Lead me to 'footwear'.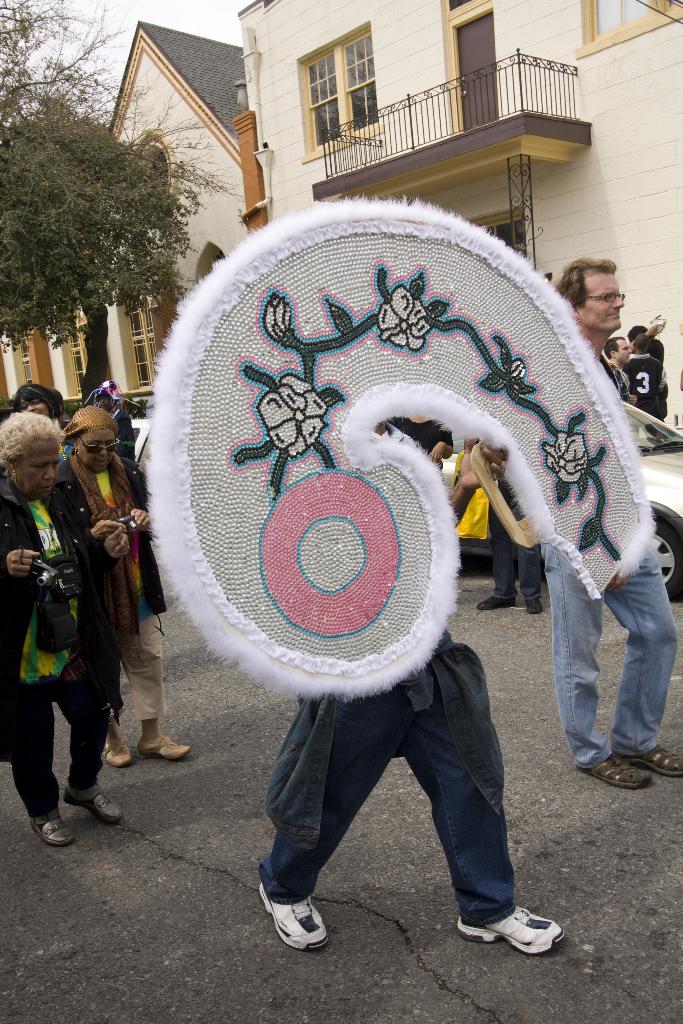
Lead to crop(100, 733, 131, 764).
